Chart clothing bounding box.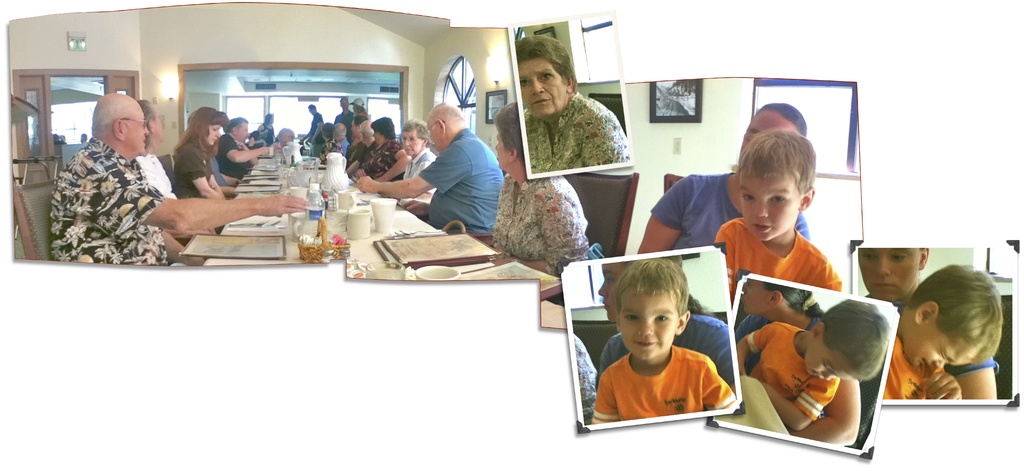
Charted: [left=324, top=113, right=352, bottom=145].
